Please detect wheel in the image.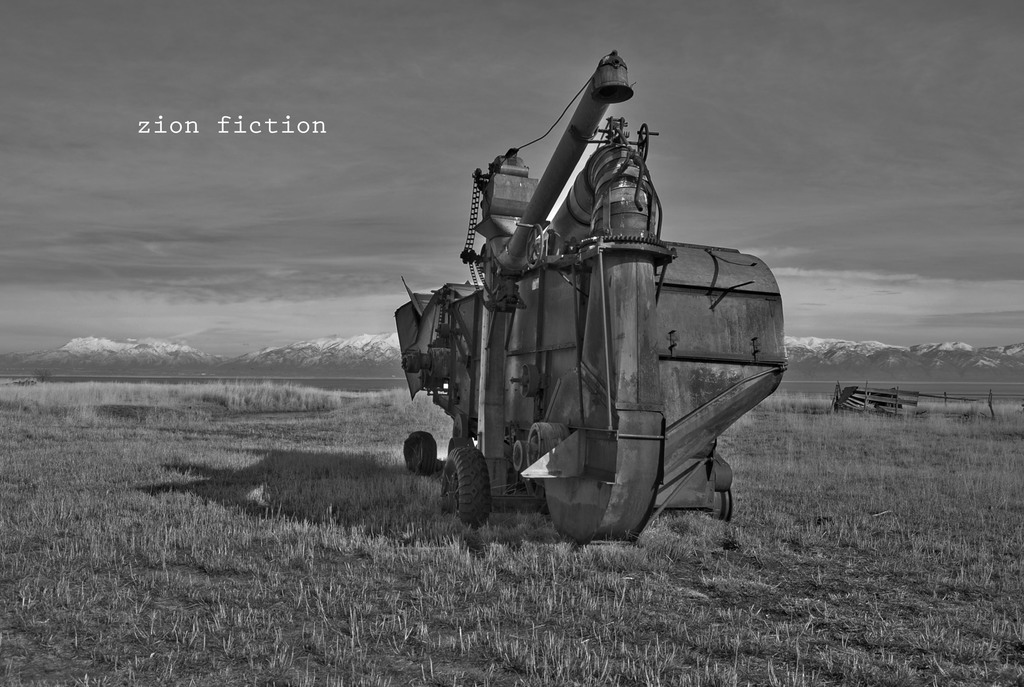
left=440, top=441, right=499, bottom=531.
